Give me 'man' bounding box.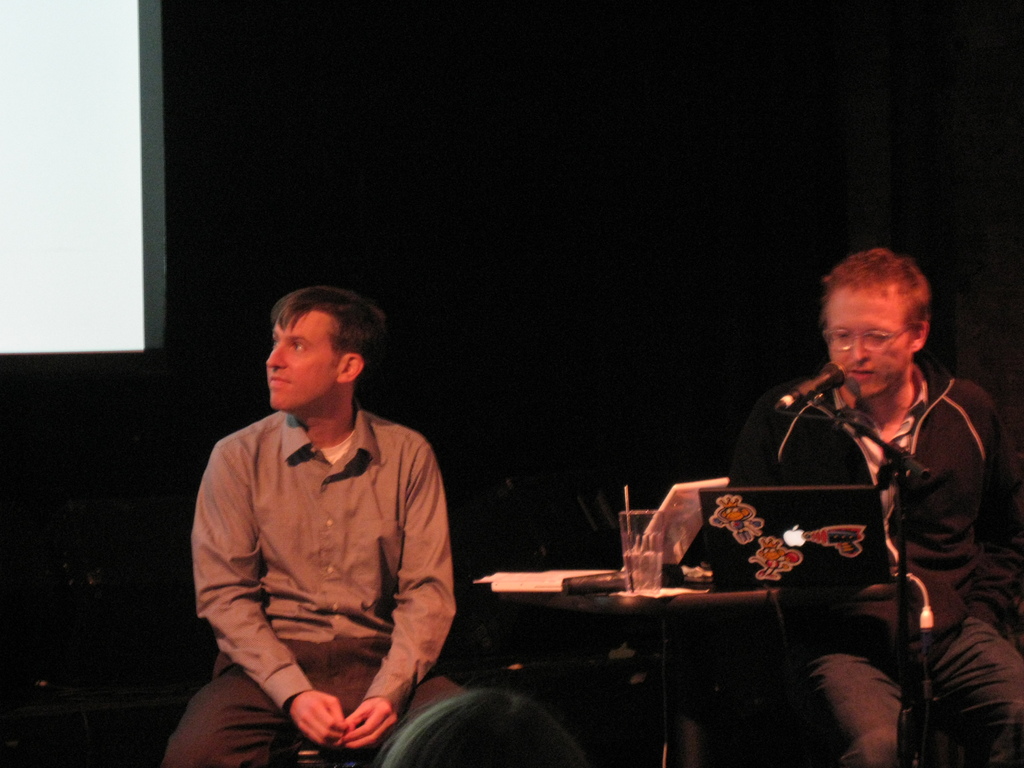
708, 248, 1023, 767.
